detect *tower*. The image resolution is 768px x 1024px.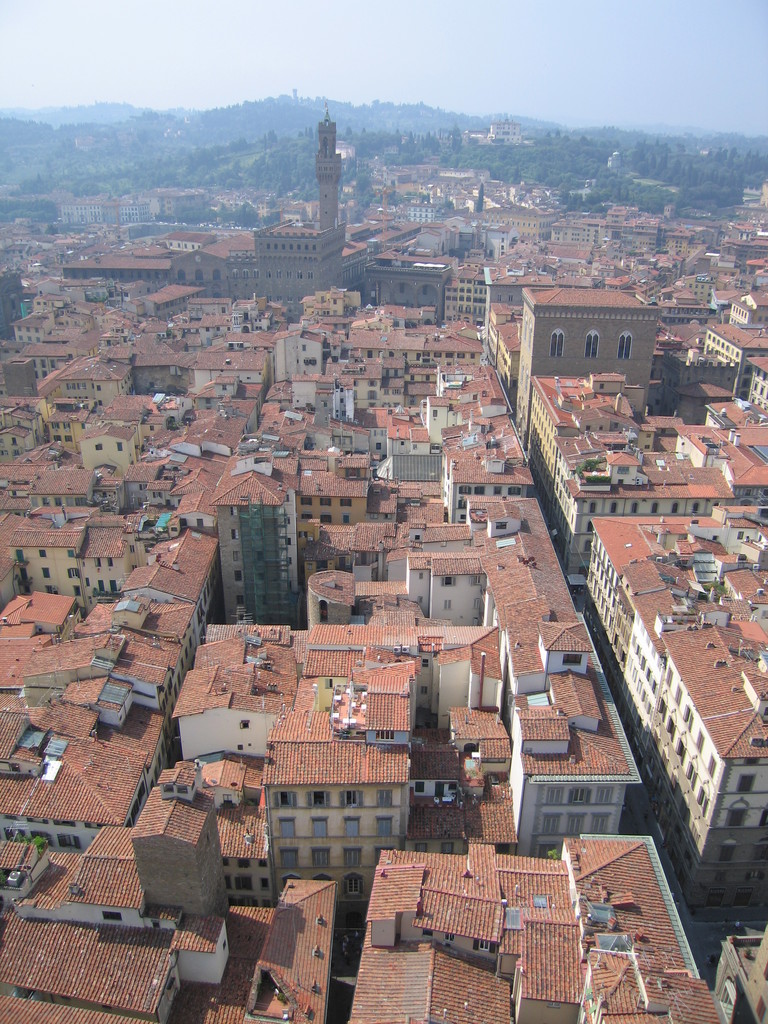
<bbox>308, 106, 340, 235</bbox>.
